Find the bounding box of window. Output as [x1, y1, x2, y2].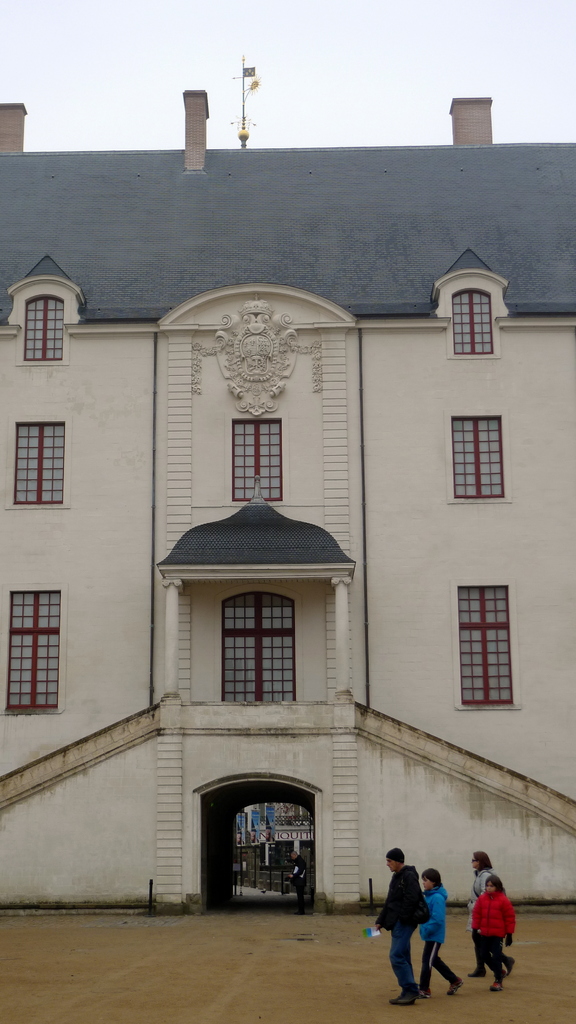
[16, 298, 67, 368].
